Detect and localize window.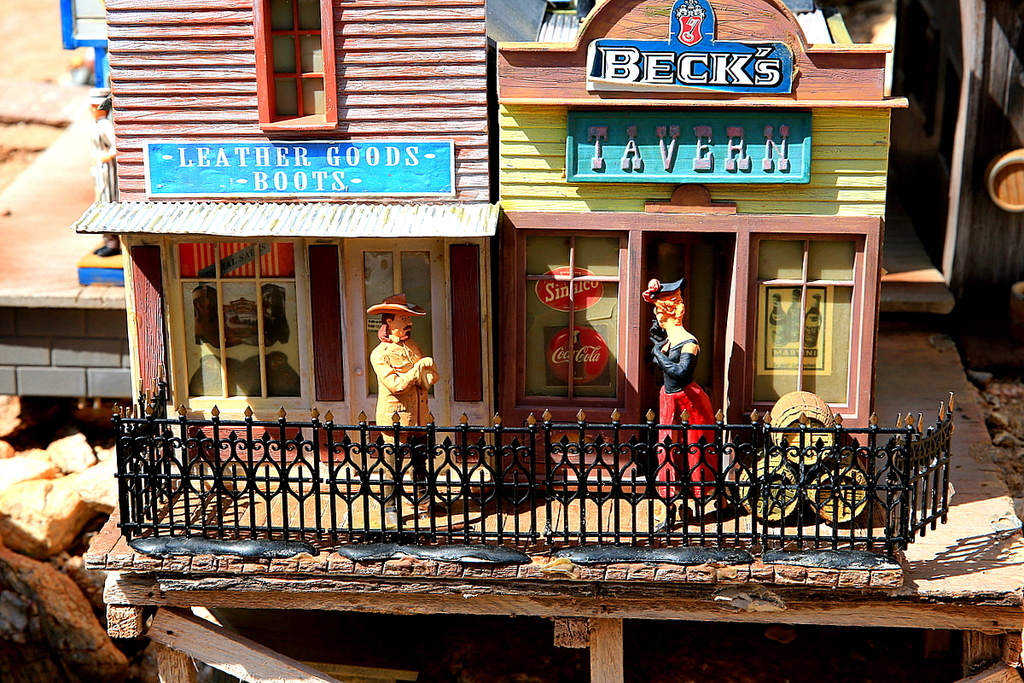
Localized at 246, 0, 337, 137.
